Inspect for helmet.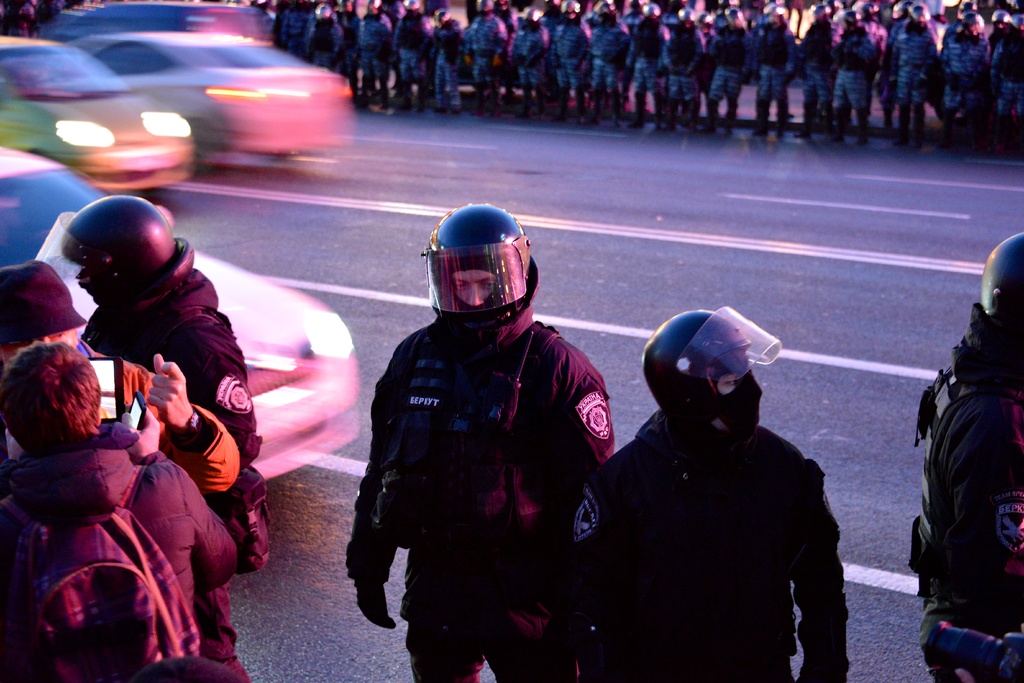
Inspection: <region>989, 5, 1006, 40</region>.
